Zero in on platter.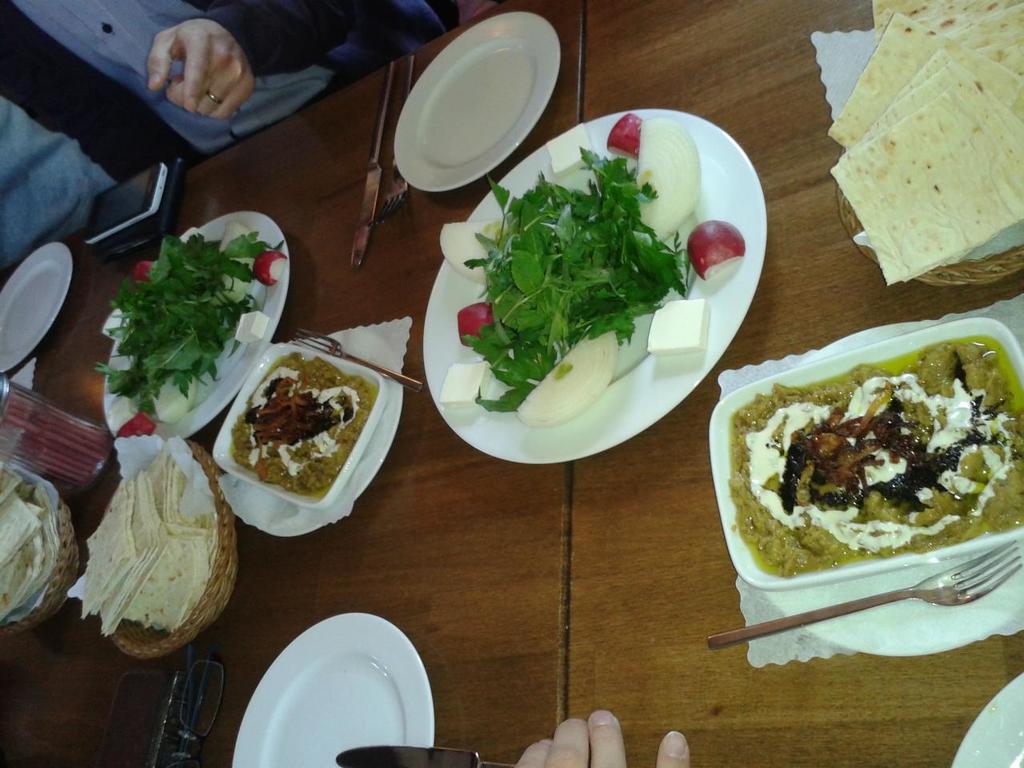
Zeroed in: pyautogui.locateOnScreen(213, 341, 387, 506).
